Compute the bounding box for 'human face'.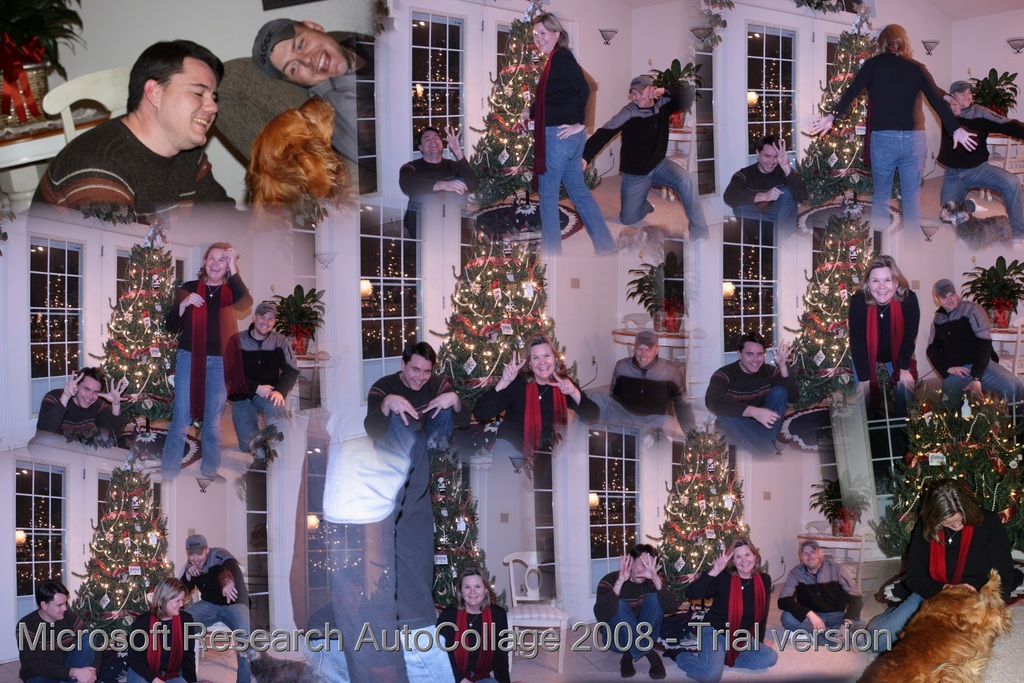
pyautogui.locateOnScreen(188, 551, 210, 570).
